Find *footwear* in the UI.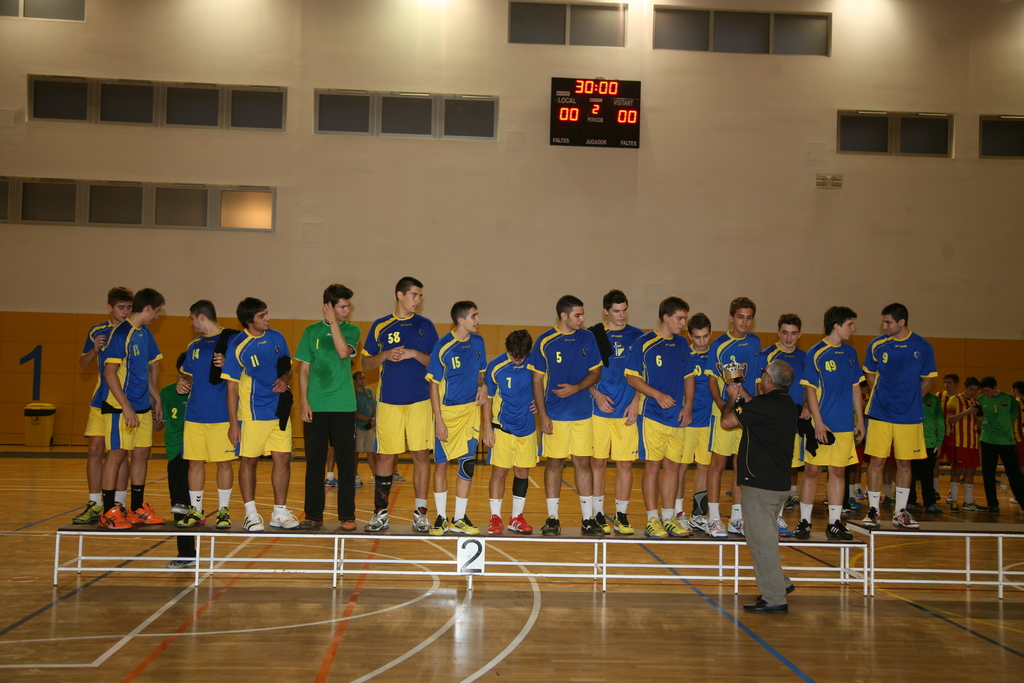
UI element at <box>725,515,744,545</box>.
